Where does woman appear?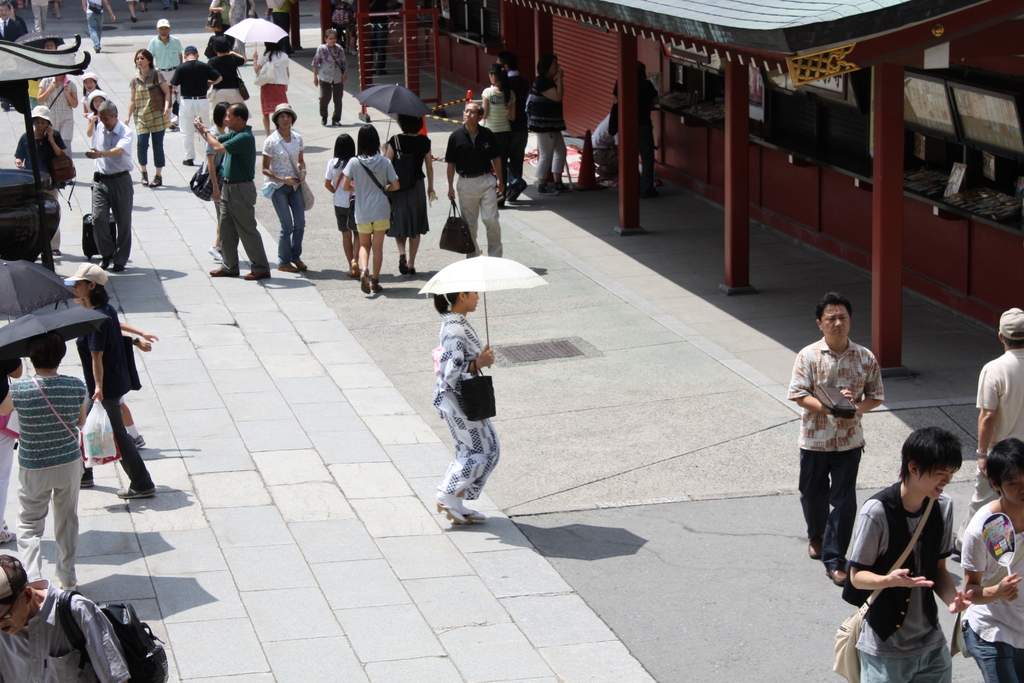
Appears at select_region(260, 107, 312, 272).
